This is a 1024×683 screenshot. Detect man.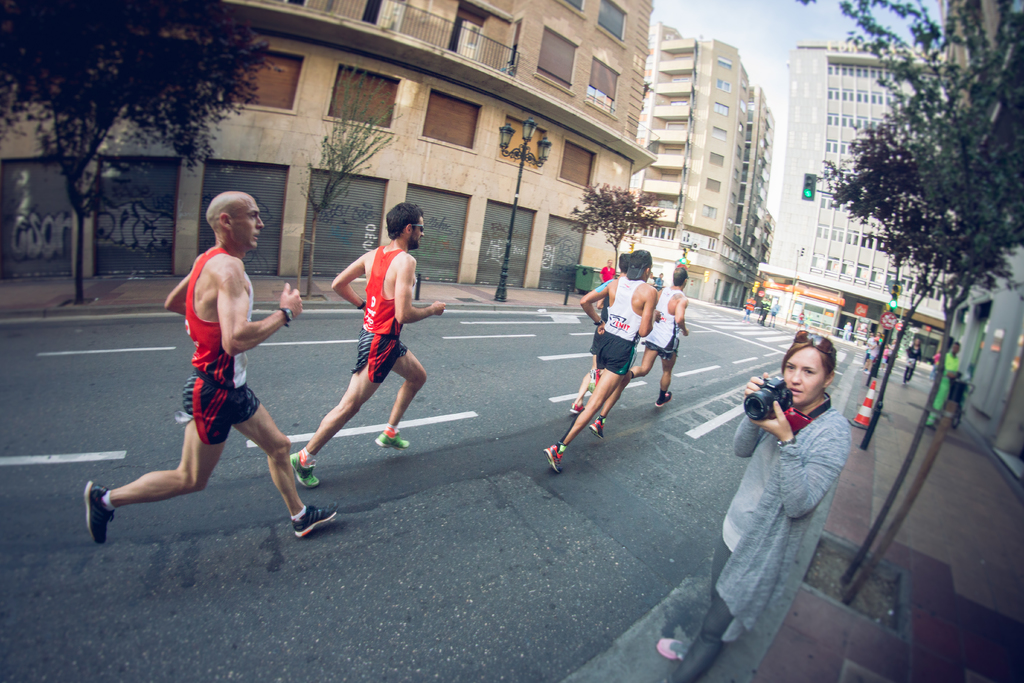
select_region(630, 270, 687, 406).
